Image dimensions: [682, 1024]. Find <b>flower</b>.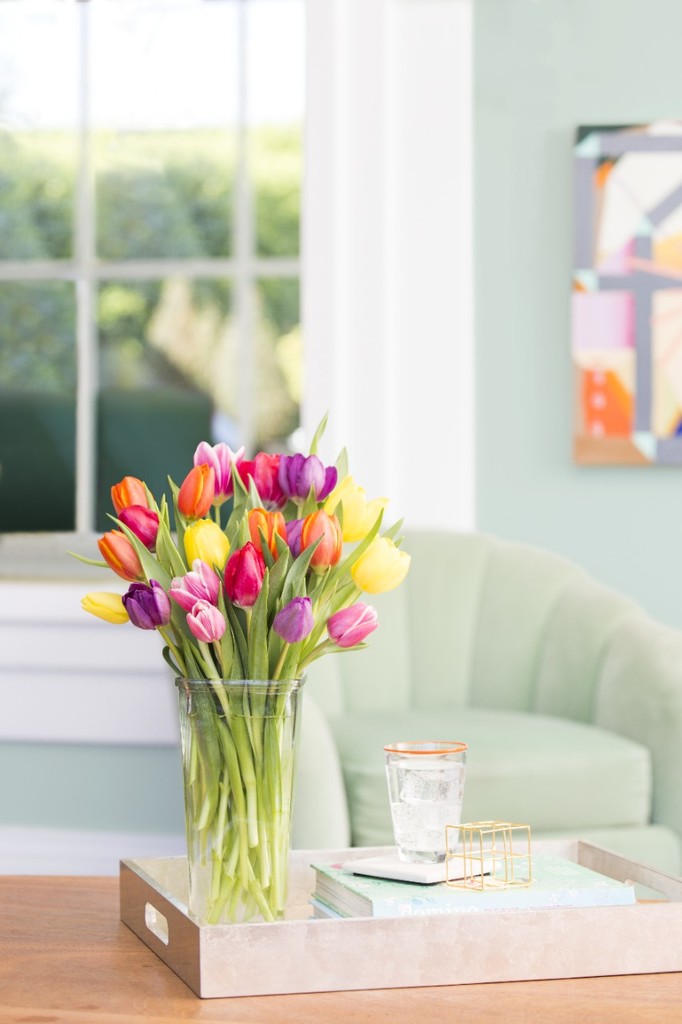
[323,474,389,544].
